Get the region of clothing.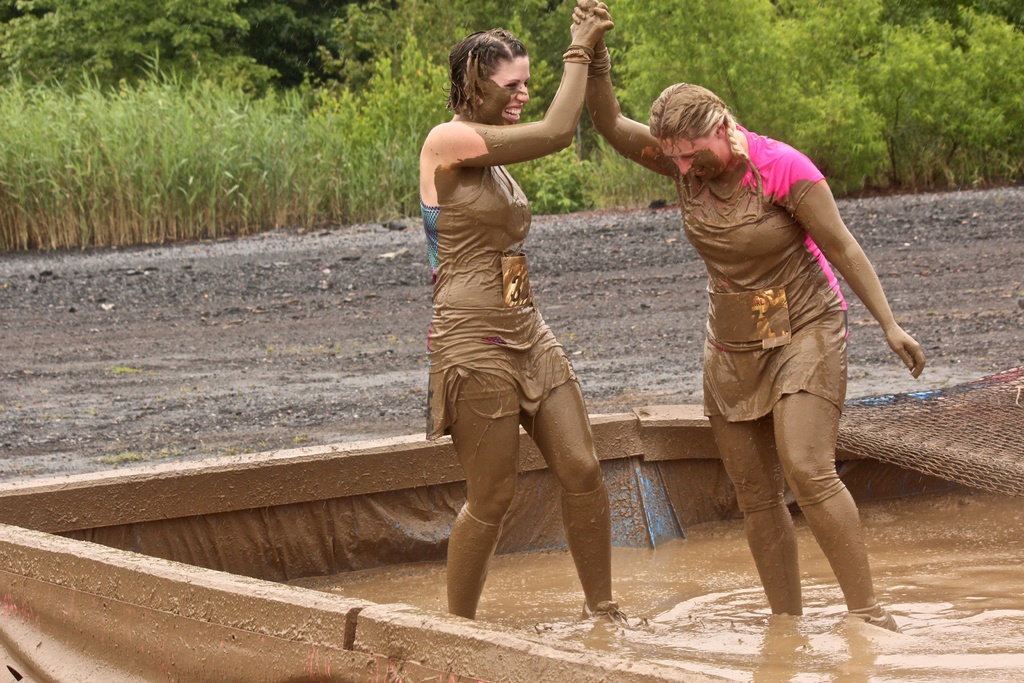
[657, 95, 893, 550].
